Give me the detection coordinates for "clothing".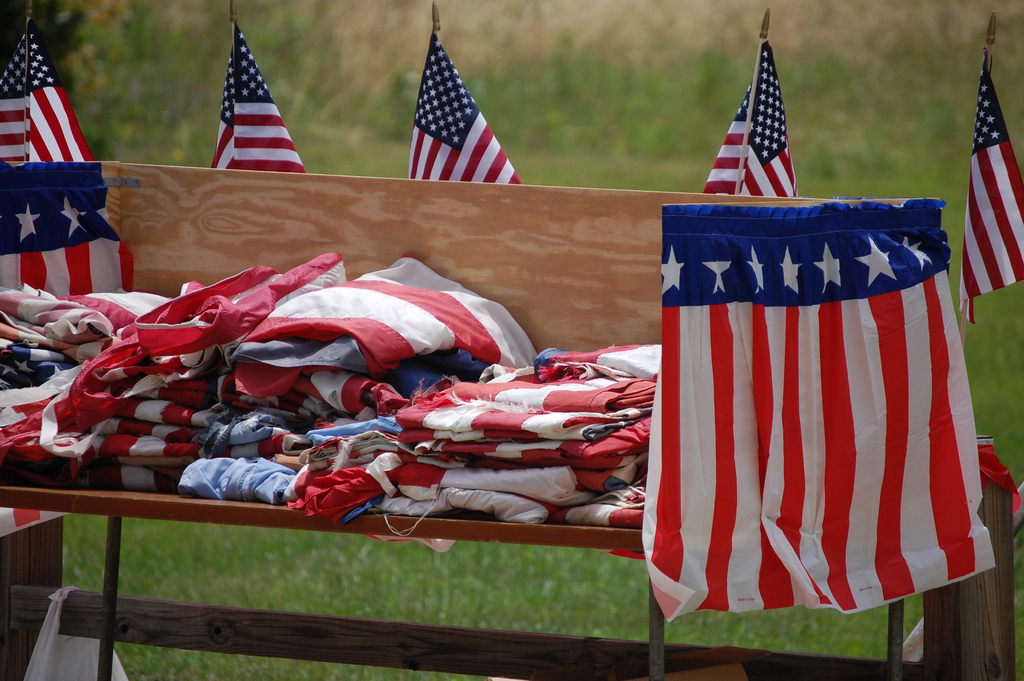
(646, 99, 995, 627).
